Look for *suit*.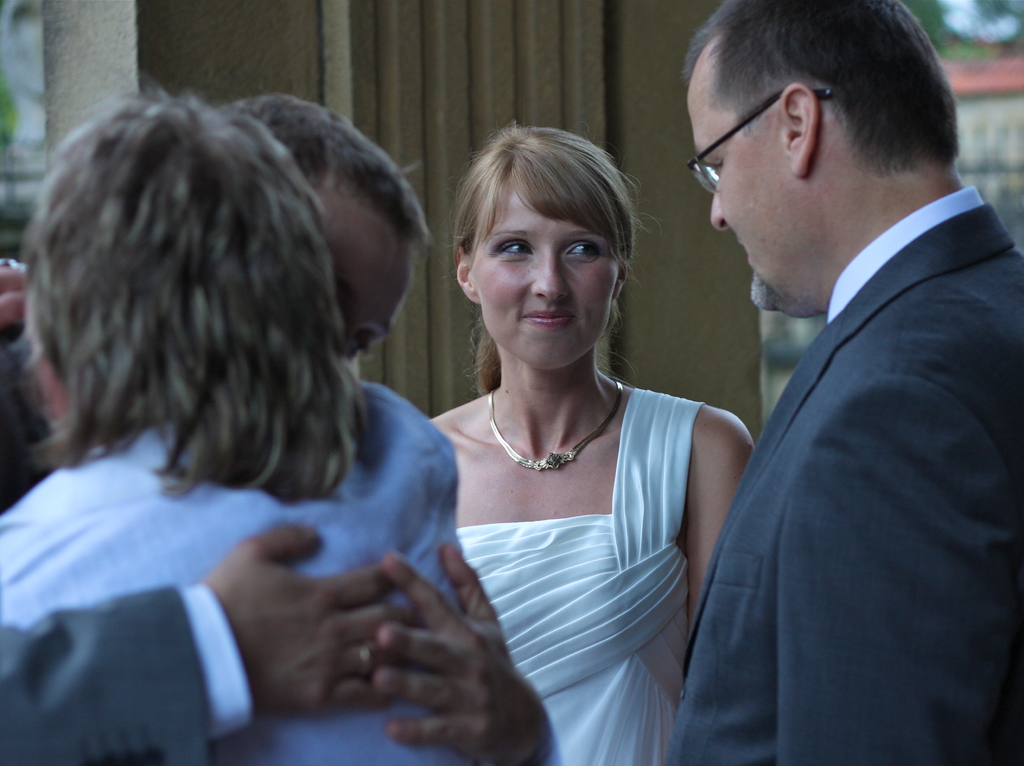
Found: 648,161,984,751.
